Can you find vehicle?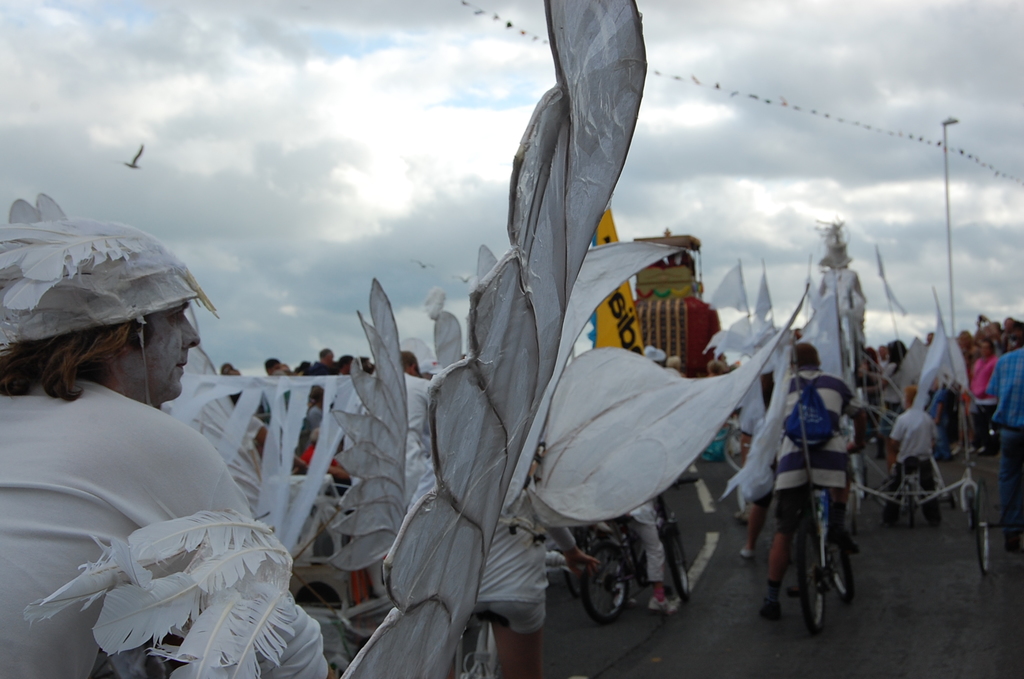
Yes, bounding box: 336:502:537:678.
